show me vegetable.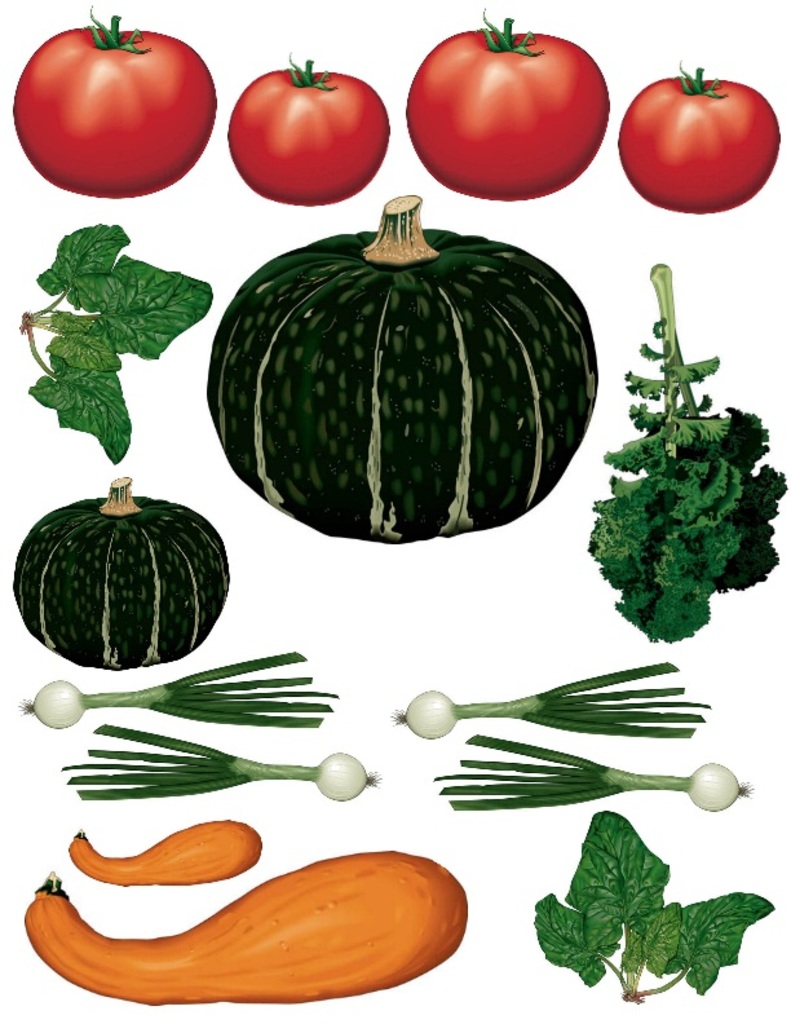
vegetable is here: 19 648 340 733.
